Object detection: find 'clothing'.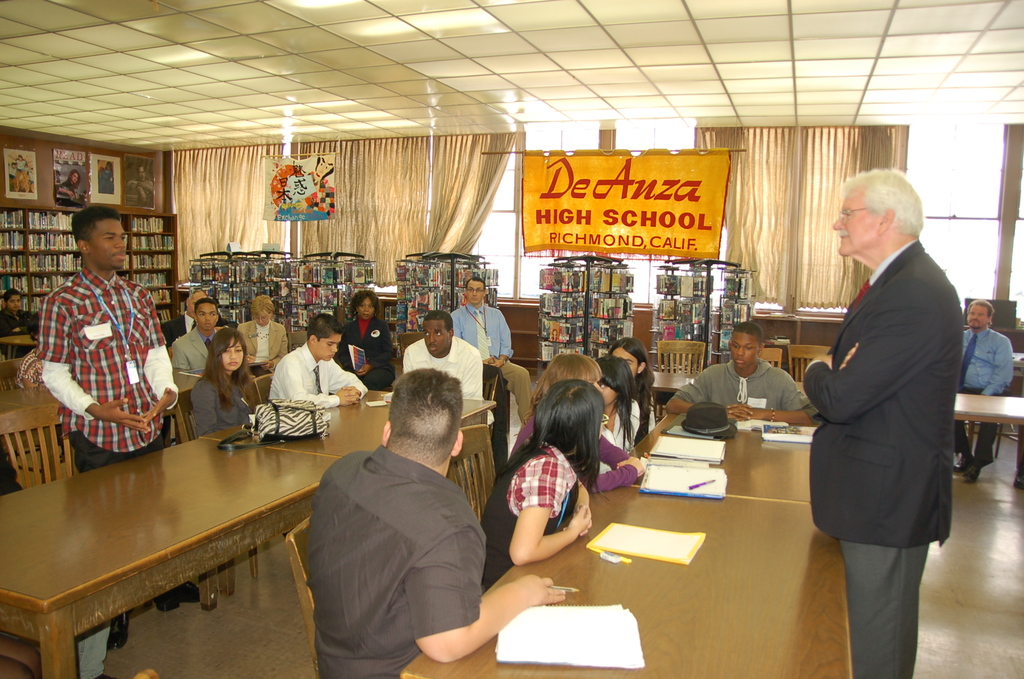
bbox=(45, 234, 172, 495).
